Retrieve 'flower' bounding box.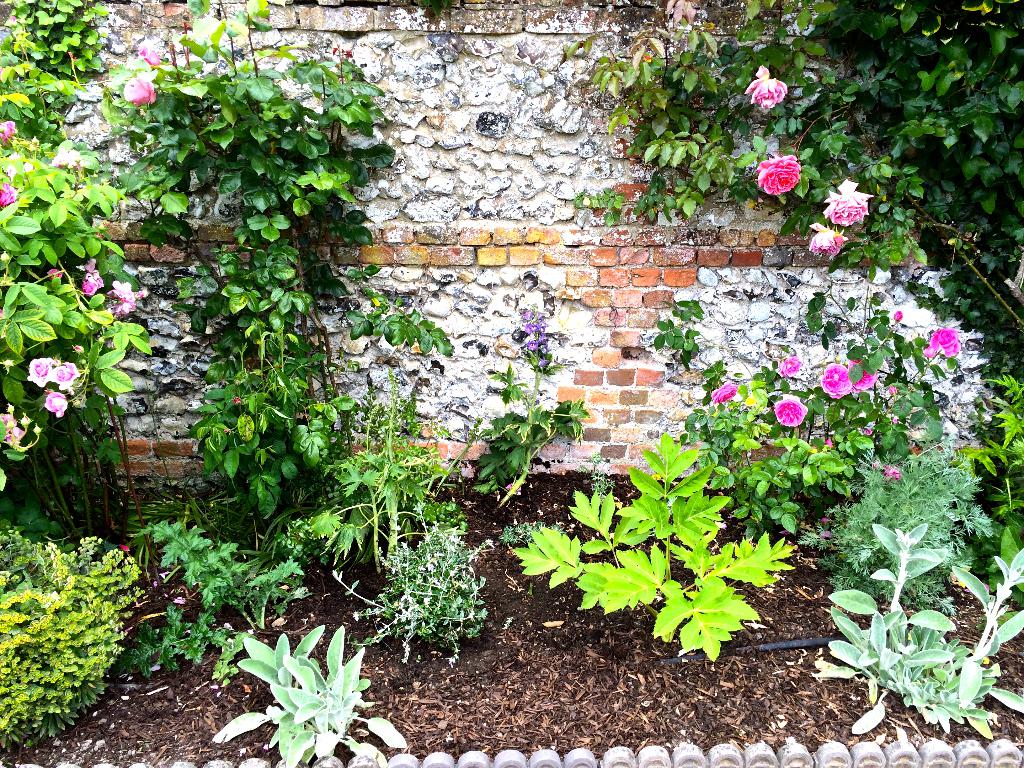
Bounding box: 819 360 850 399.
